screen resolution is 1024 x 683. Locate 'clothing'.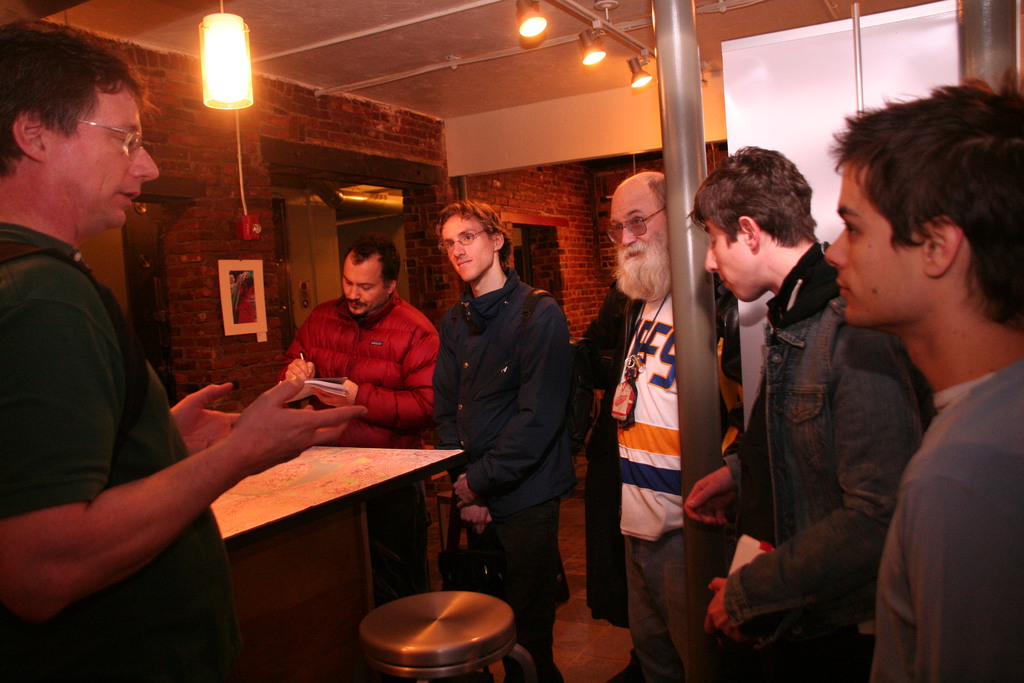
[230,271,252,324].
